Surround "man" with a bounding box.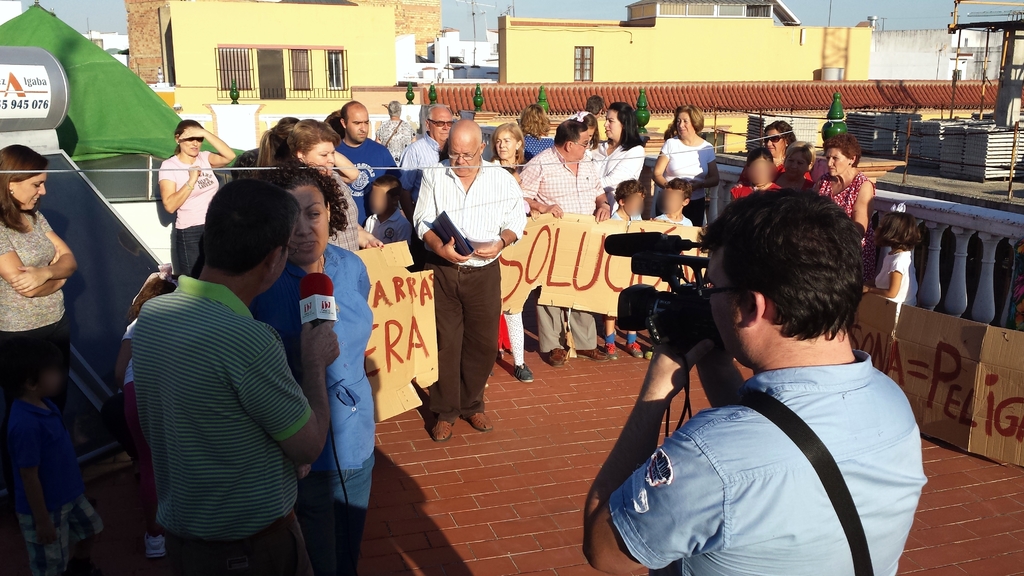
detection(134, 180, 341, 575).
